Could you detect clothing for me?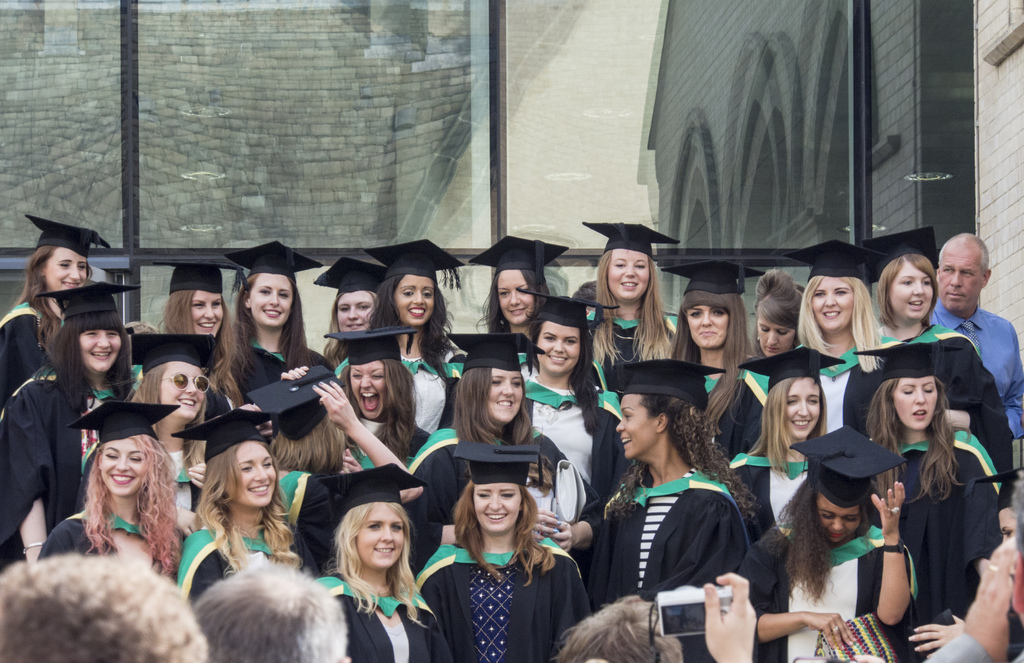
Detection result: pyautogui.locateOnScreen(324, 405, 440, 496).
